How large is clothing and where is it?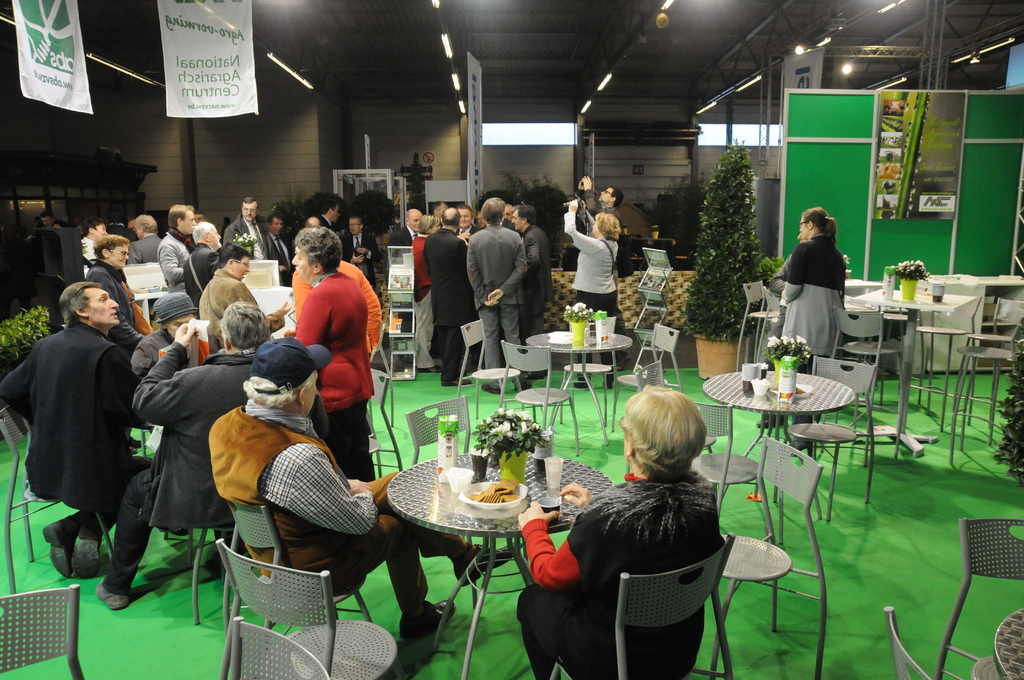
Bounding box: pyautogui.locateOnScreen(516, 219, 548, 327).
